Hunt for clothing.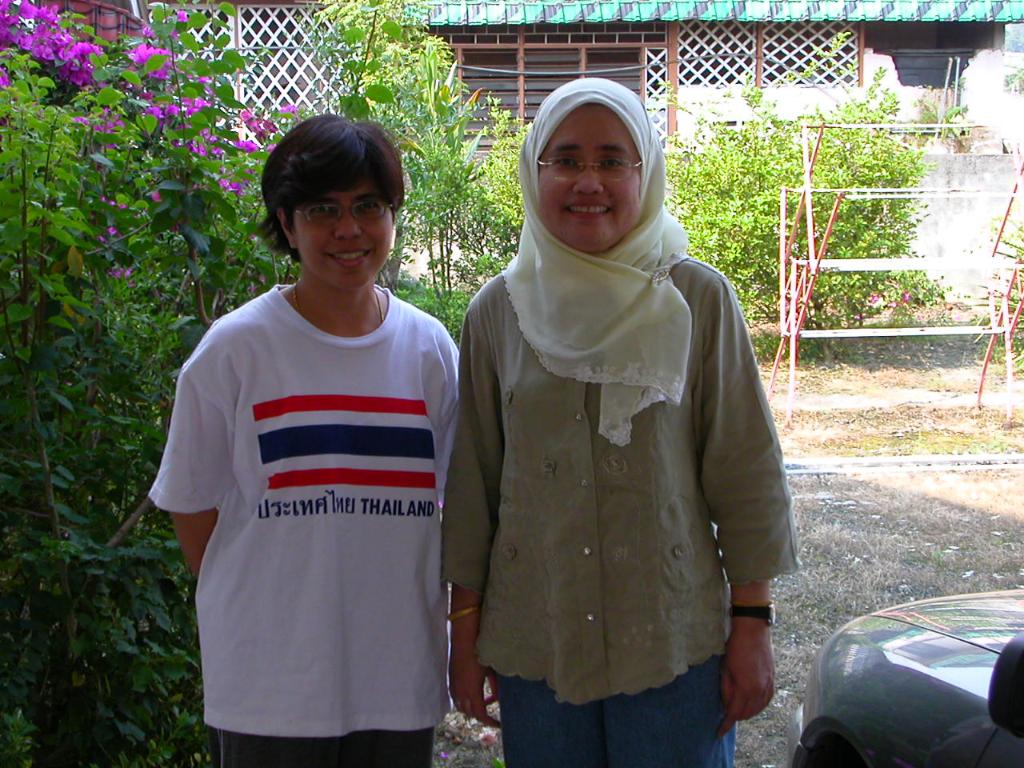
Hunted down at {"left": 441, "top": 244, "right": 811, "bottom": 767}.
